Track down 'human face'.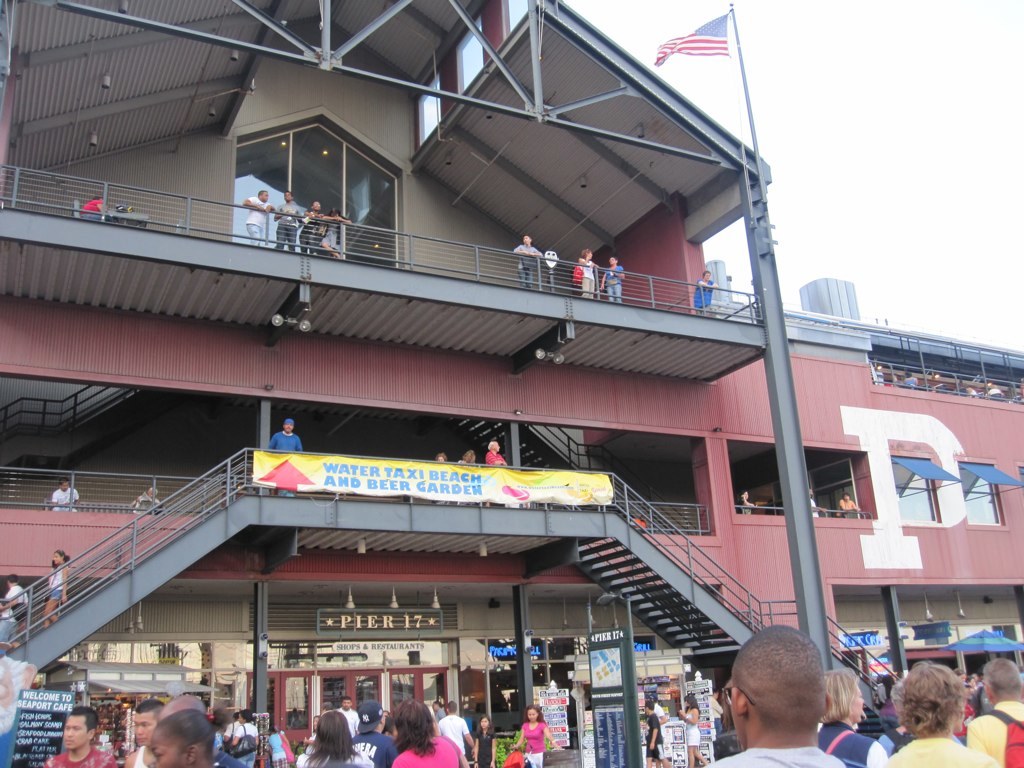
Tracked to bbox(478, 717, 488, 726).
